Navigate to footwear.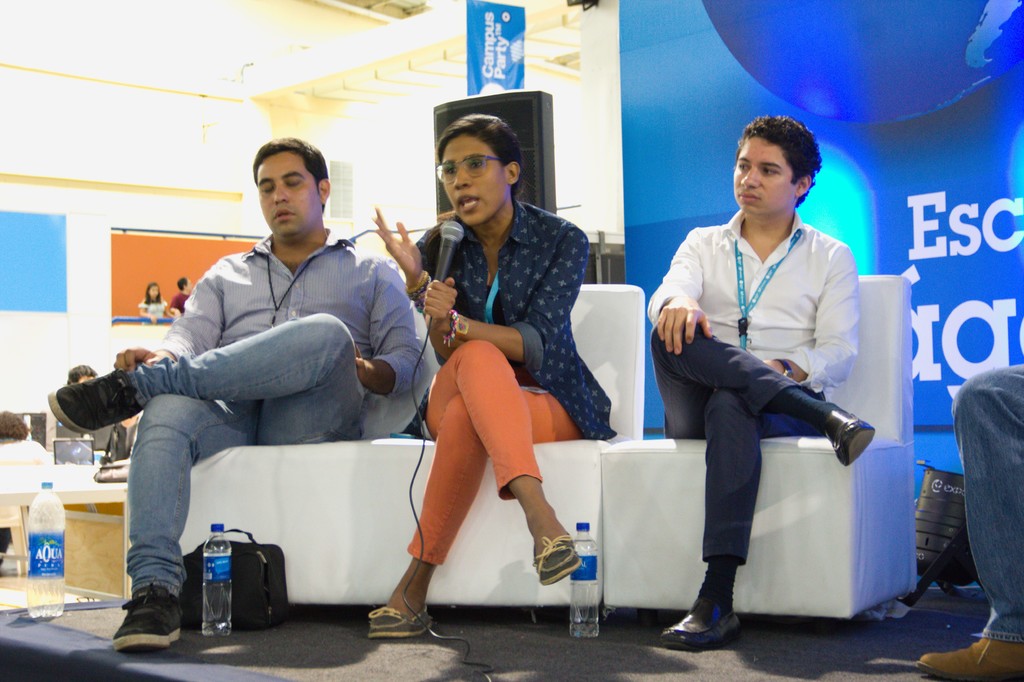
Navigation target: bbox(657, 585, 745, 649).
